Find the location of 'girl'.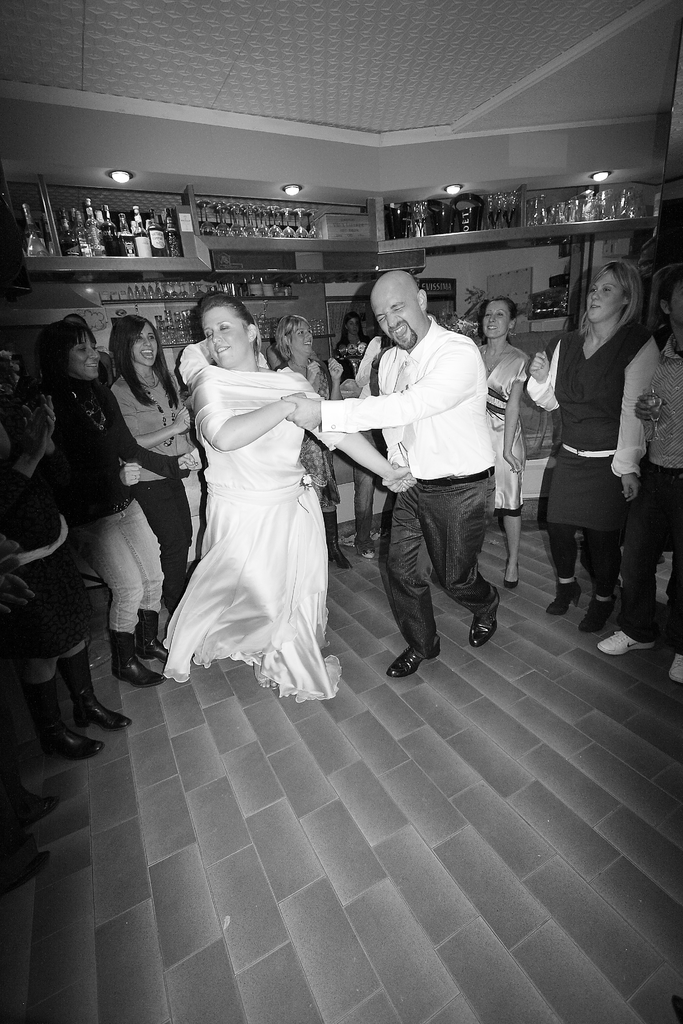
Location: x1=51, y1=324, x2=199, y2=655.
